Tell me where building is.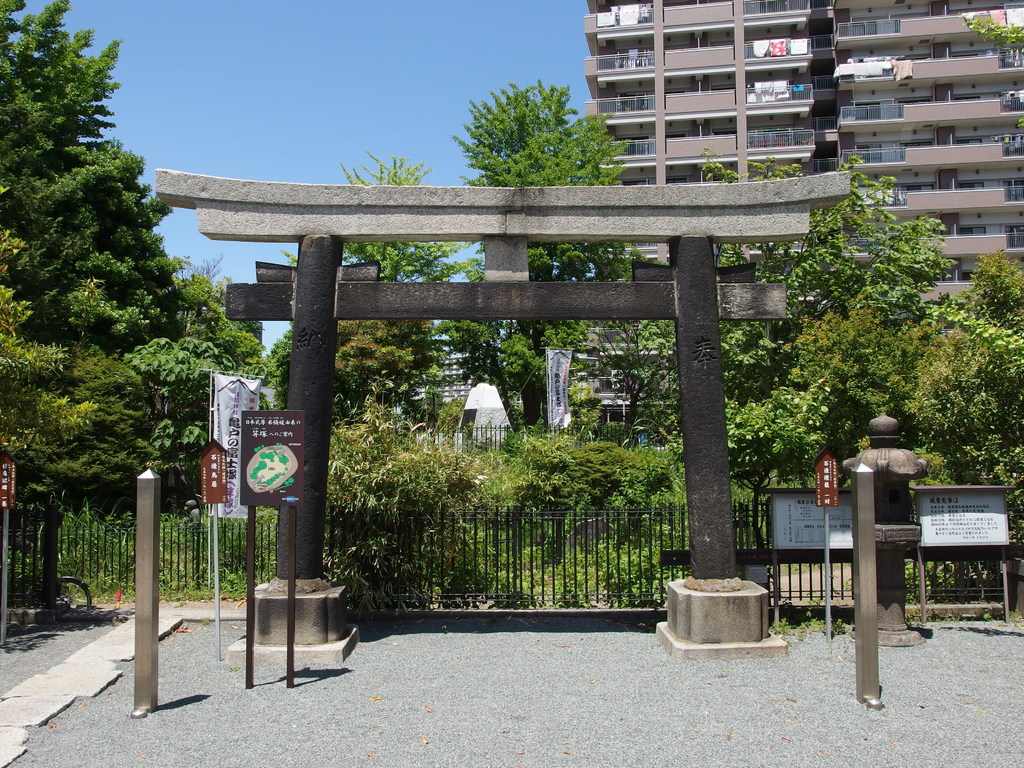
building is at locate(586, 0, 1023, 447).
